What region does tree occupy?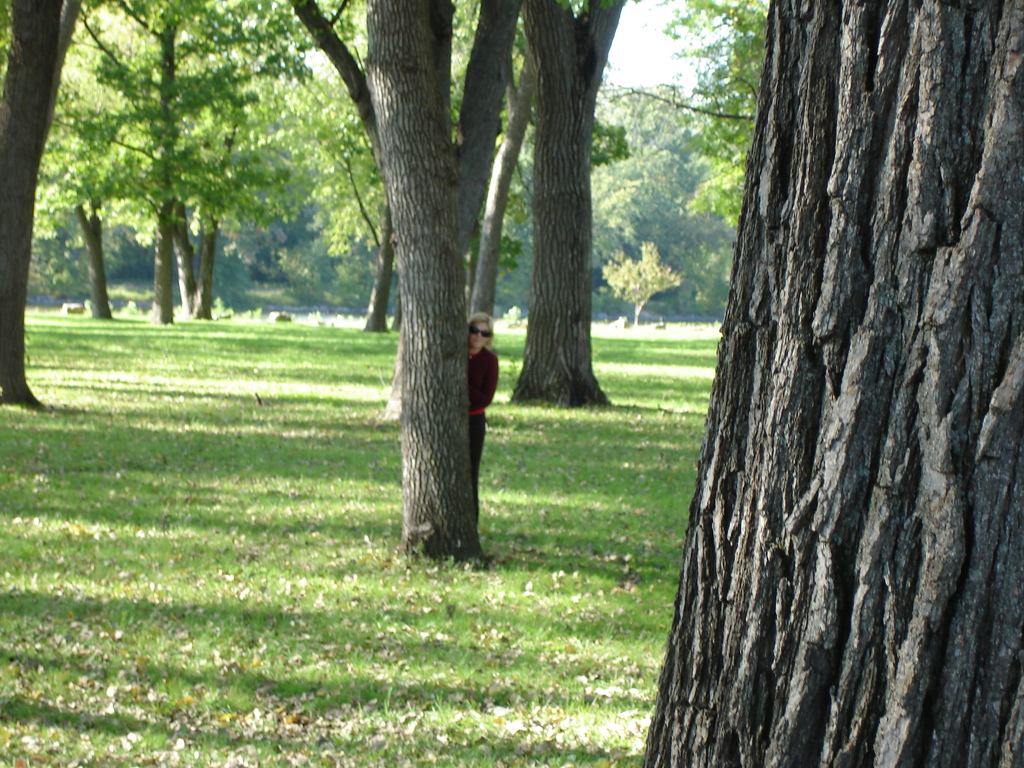
(369, 0, 505, 566).
